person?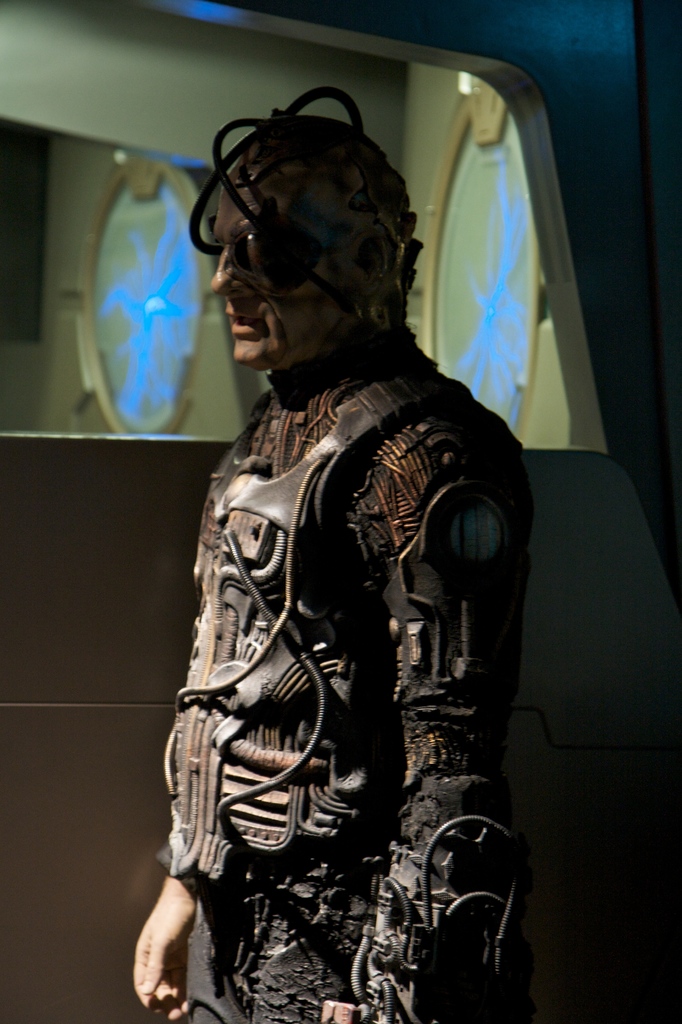
left=190, top=102, right=542, bottom=1023
